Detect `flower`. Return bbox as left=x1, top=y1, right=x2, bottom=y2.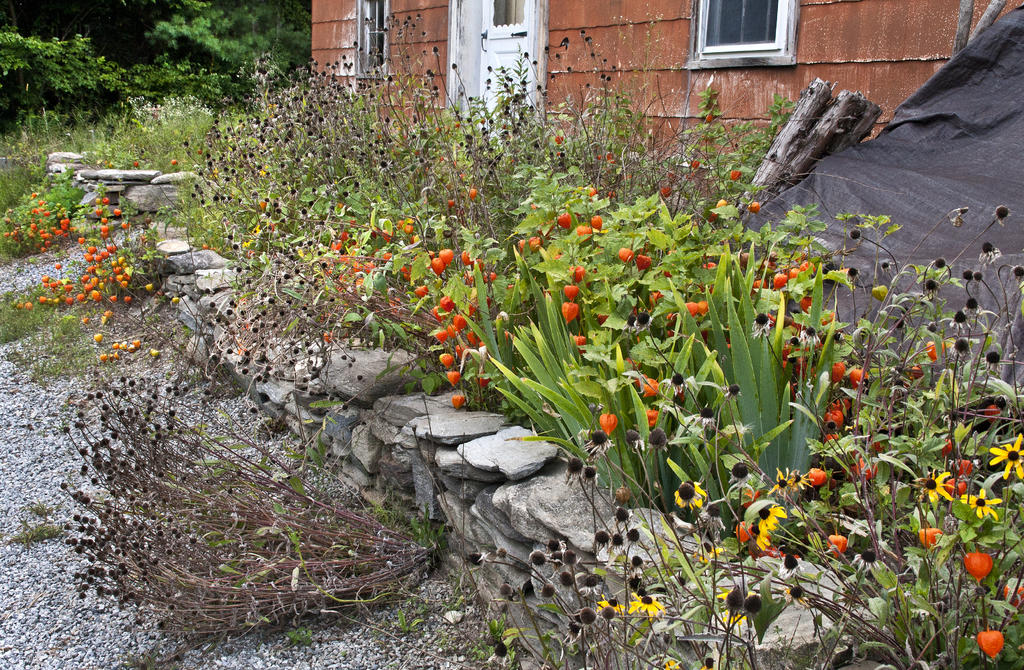
left=707, top=111, right=714, bottom=124.
